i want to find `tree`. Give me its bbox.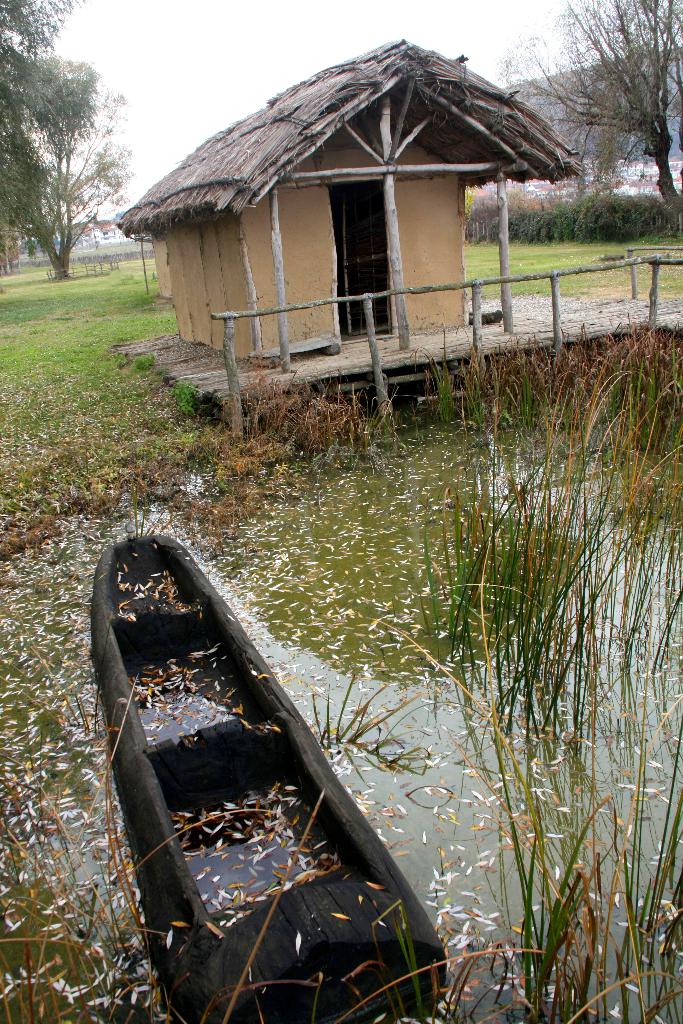
<box>25,30,111,292</box>.
